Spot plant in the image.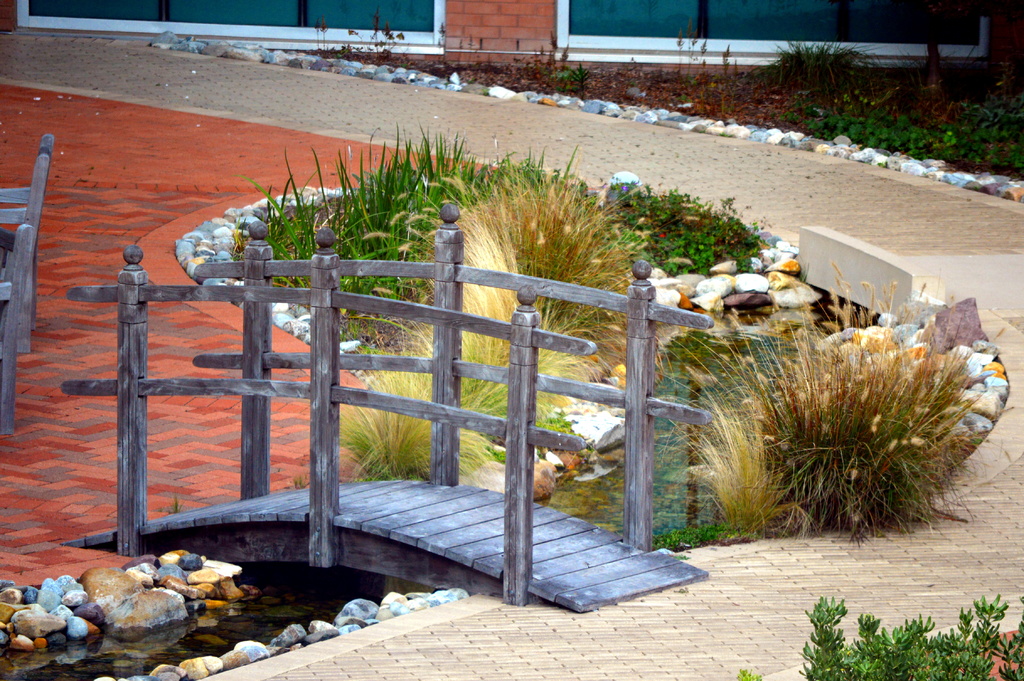
plant found at <region>669, 22, 742, 122</region>.
